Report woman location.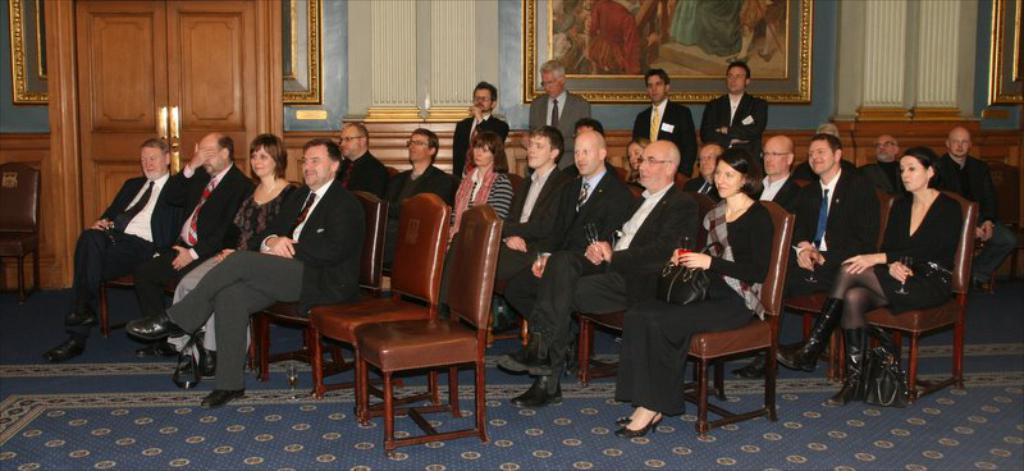
Report: detection(138, 132, 310, 388).
